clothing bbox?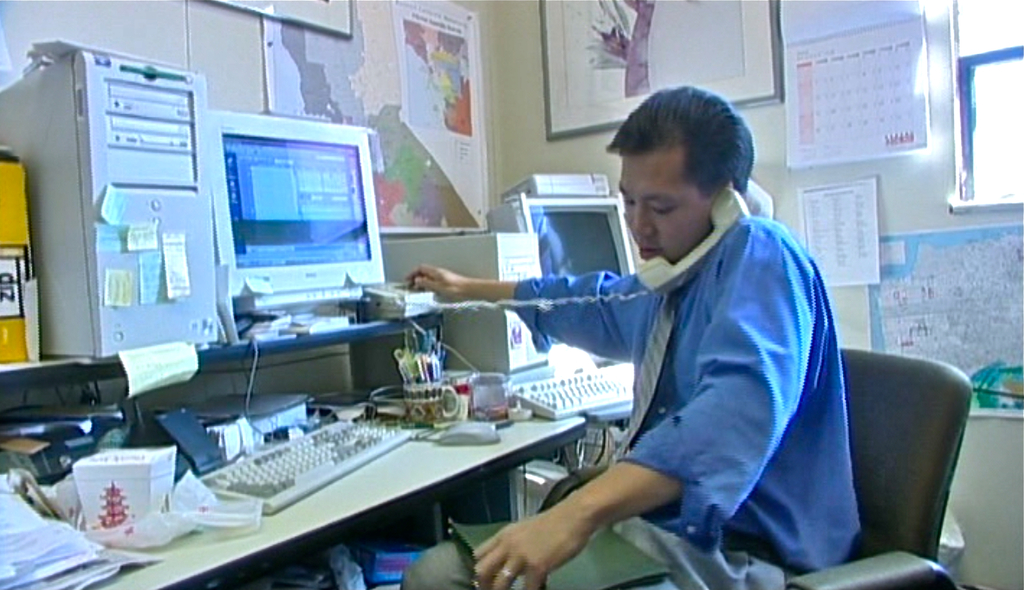
[401,204,856,589]
